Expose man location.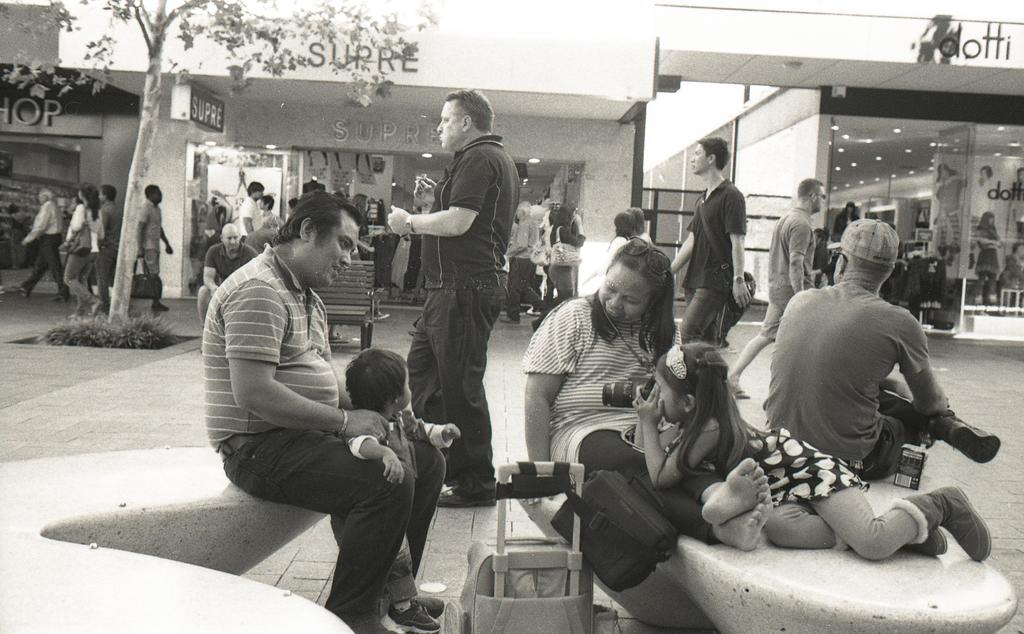
Exposed at l=6, t=186, r=72, b=304.
